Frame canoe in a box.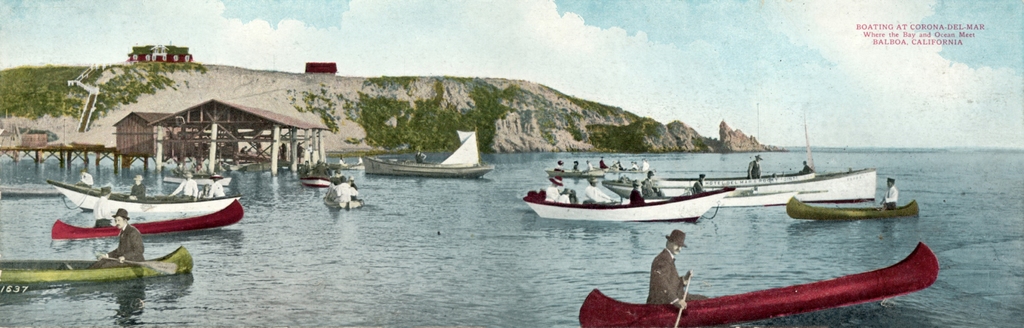
{"x1": 518, "y1": 185, "x2": 736, "y2": 223}.
